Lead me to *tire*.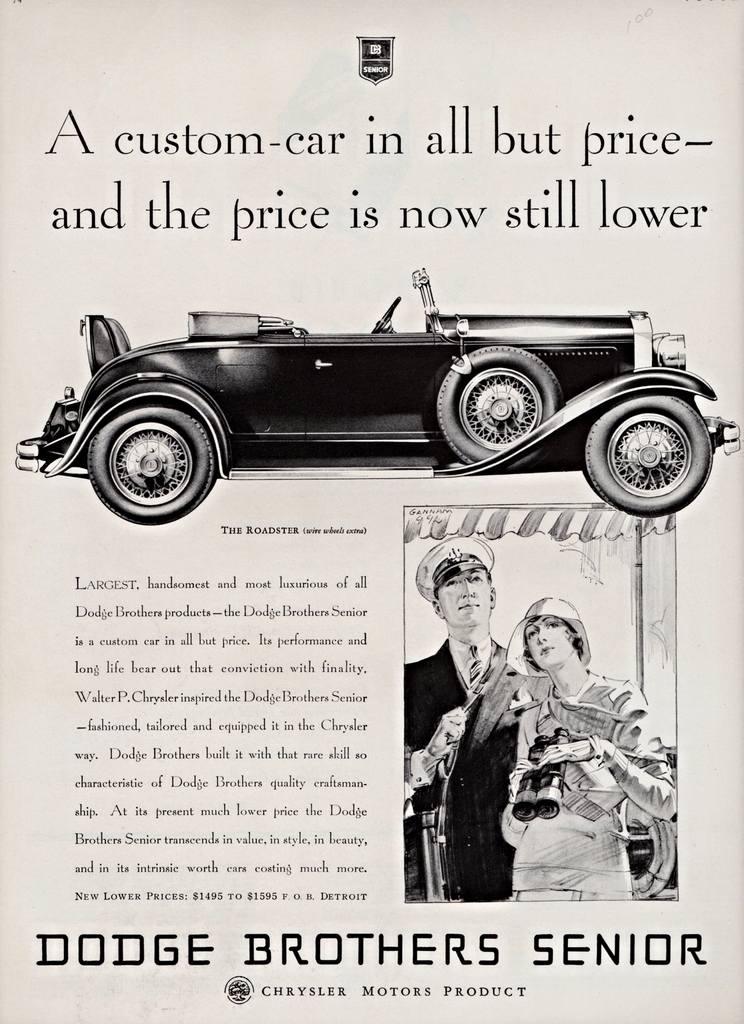
Lead to 584, 388, 713, 517.
